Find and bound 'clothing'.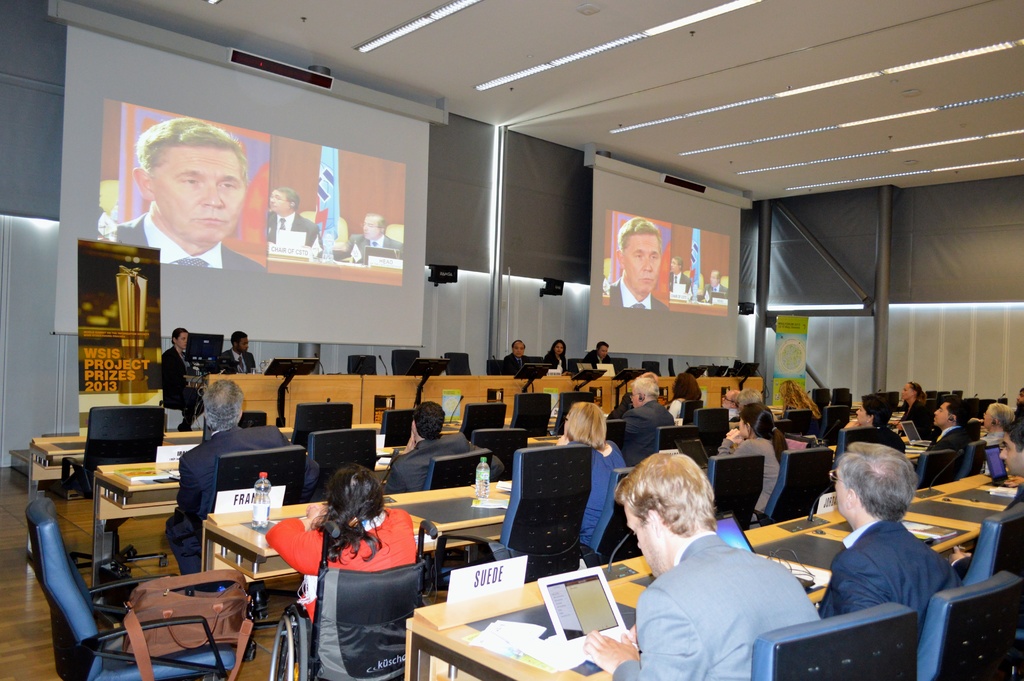
Bound: region(545, 355, 569, 373).
